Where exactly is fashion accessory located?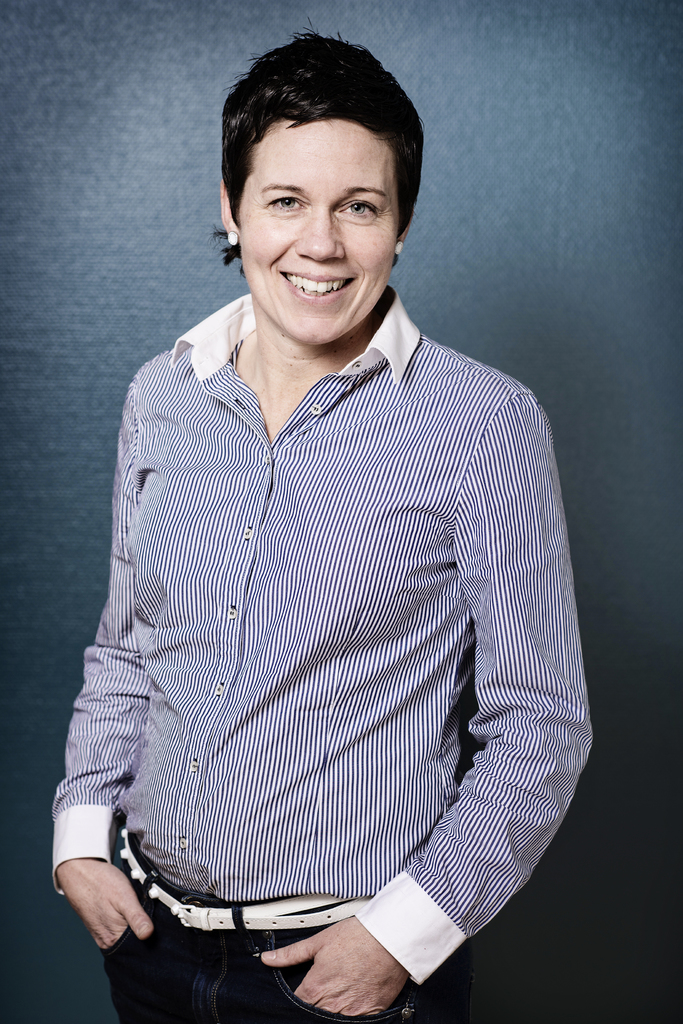
Its bounding box is rect(398, 239, 405, 255).
